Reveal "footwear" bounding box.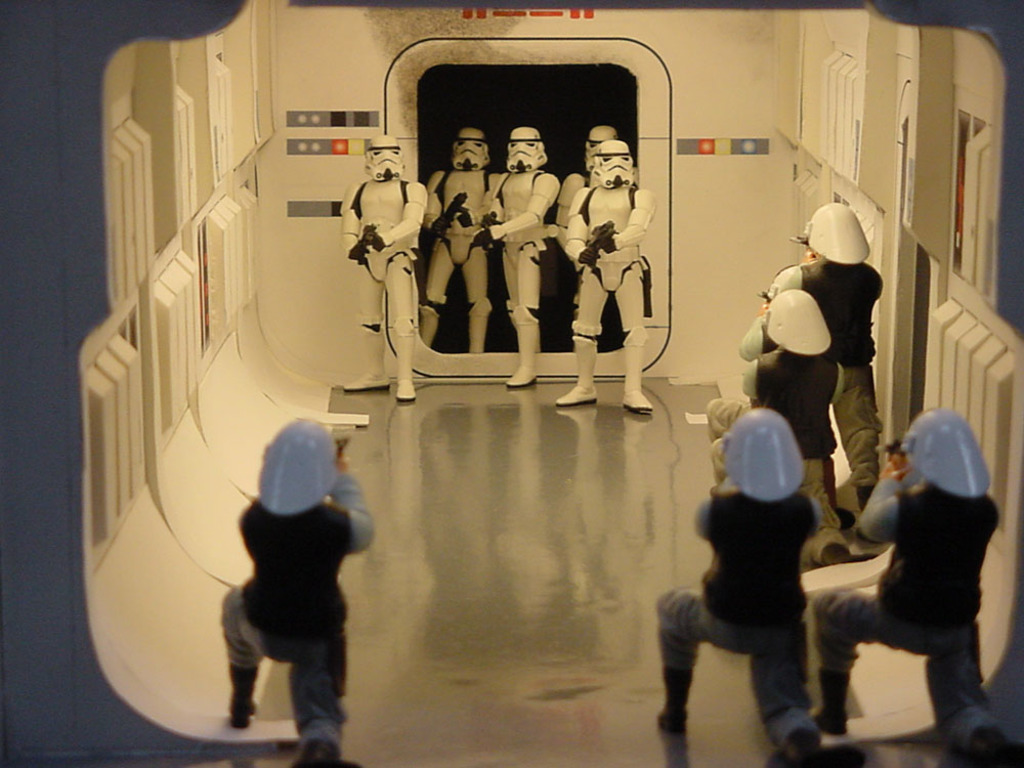
Revealed: bbox(505, 364, 538, 389).
